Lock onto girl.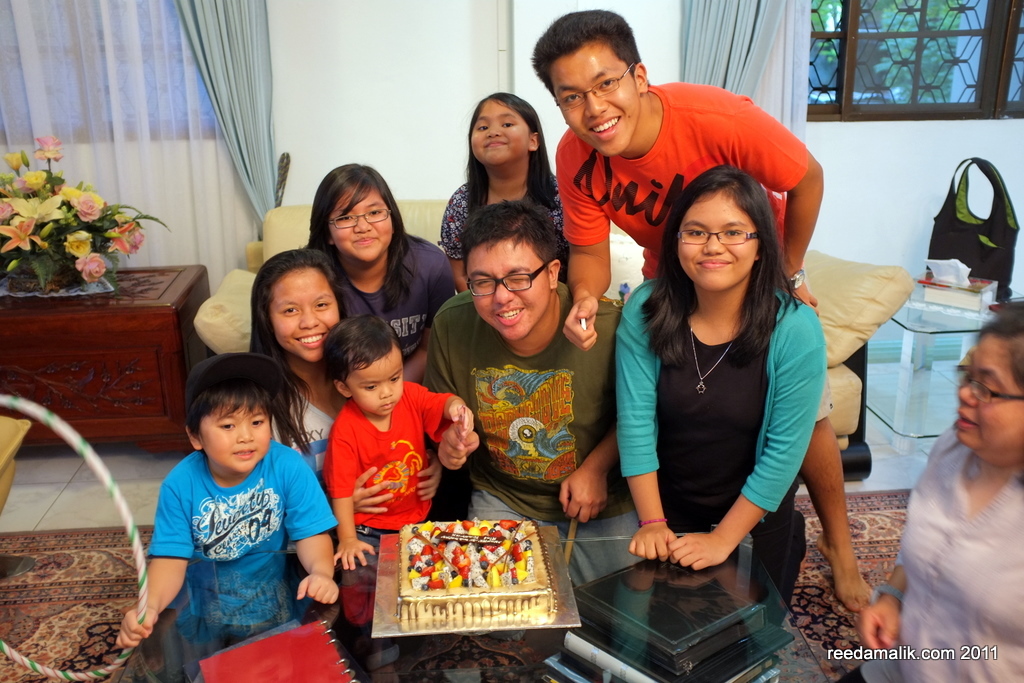
Locked: {"x1": 307, "y1": 162, "x2": 454, "y2": 384}.
